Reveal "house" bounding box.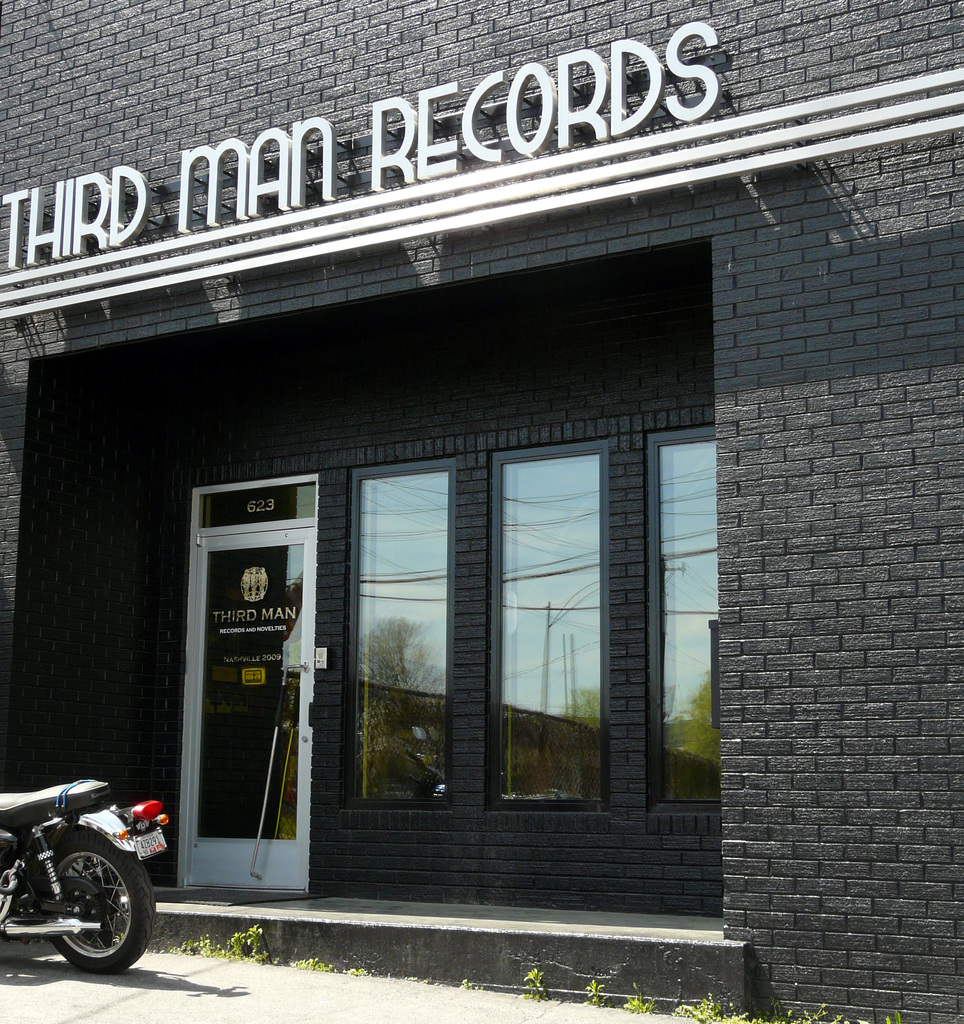
Revealed: 0,0,963,1023.
